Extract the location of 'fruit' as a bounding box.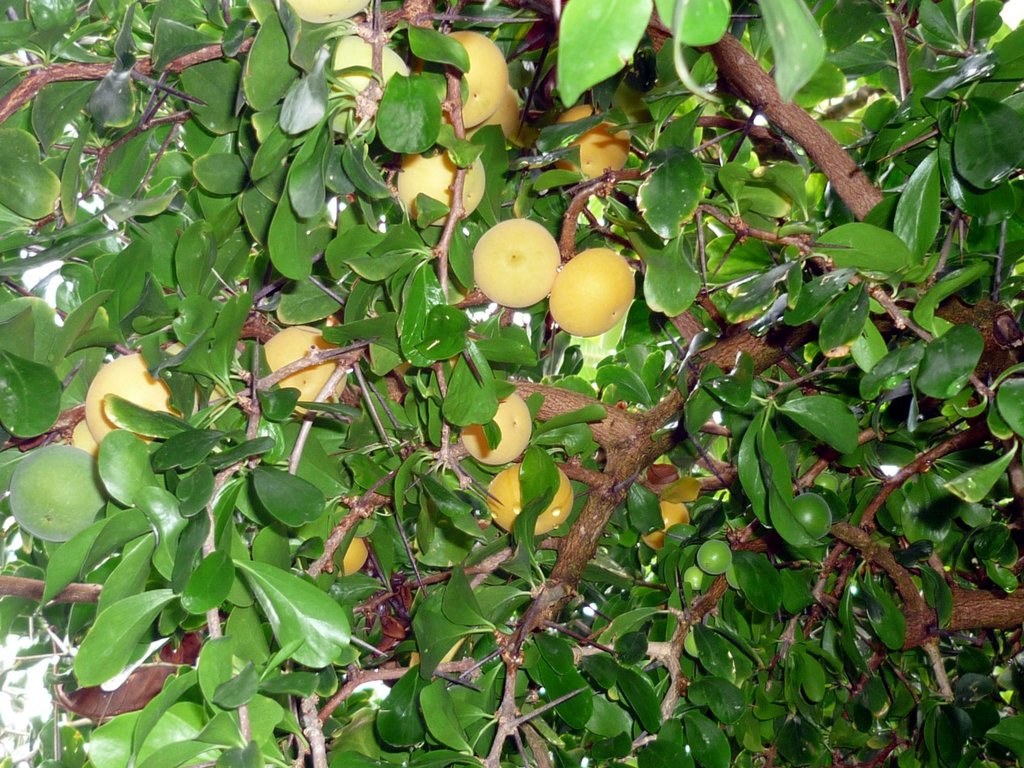
x1=282, y1=0, x2=374, y2=26.
